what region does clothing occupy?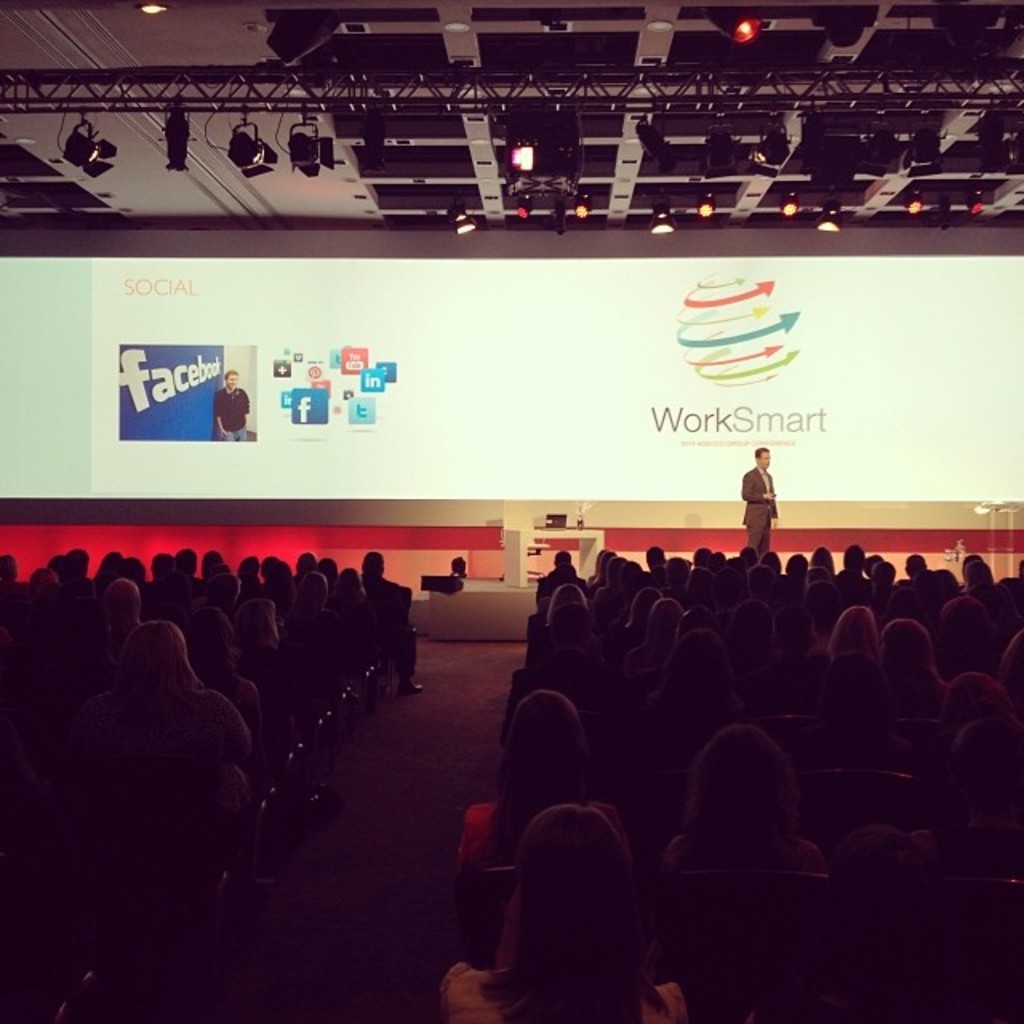
<box>741,467,778,552</box>.
